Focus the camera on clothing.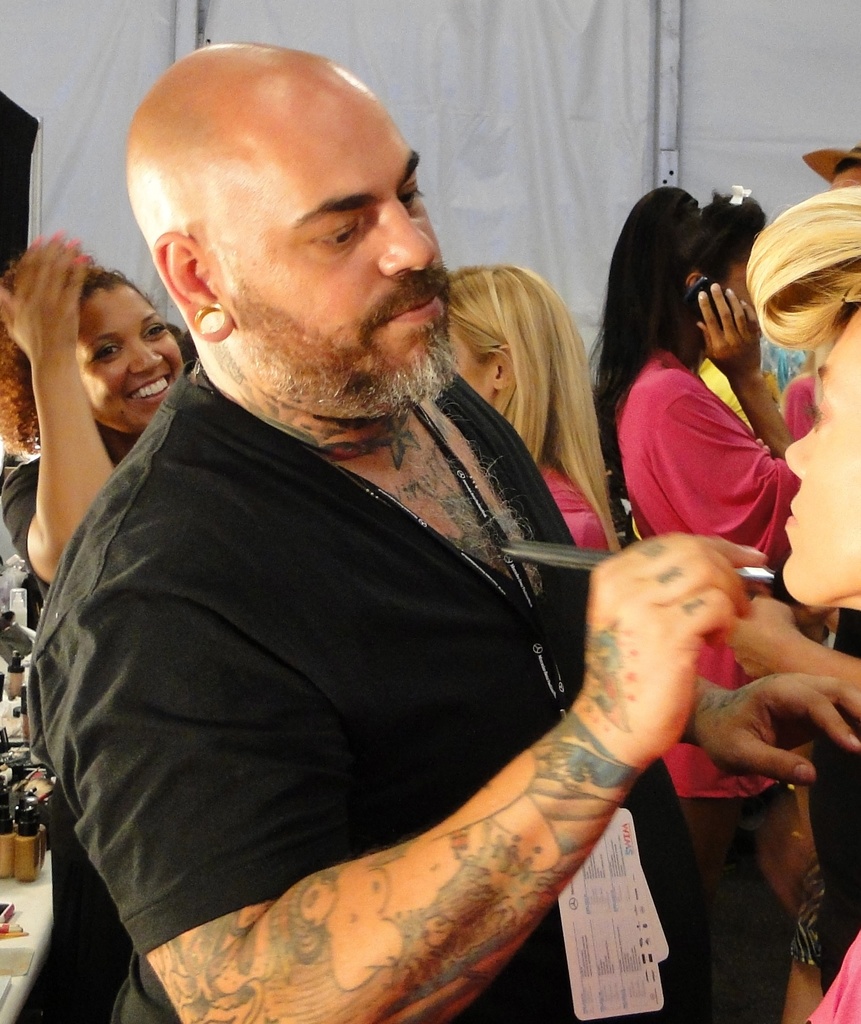
Focus region: bbox=(623, 358, 805, 1018).
